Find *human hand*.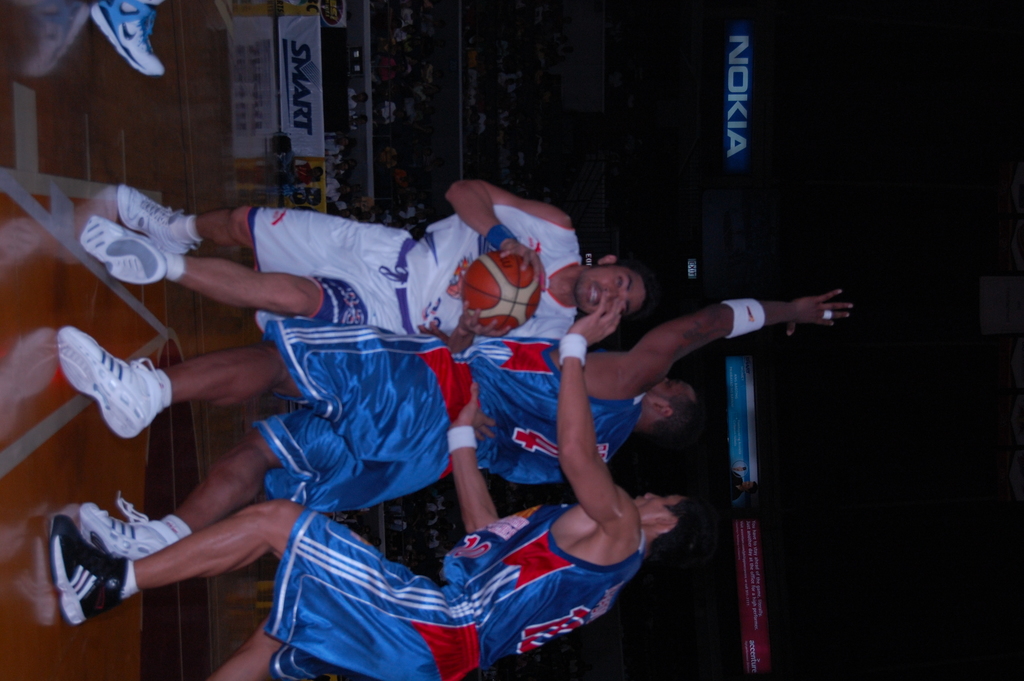
{"left": 764, "top": 276, "right": 865, "bottom": 339}.
